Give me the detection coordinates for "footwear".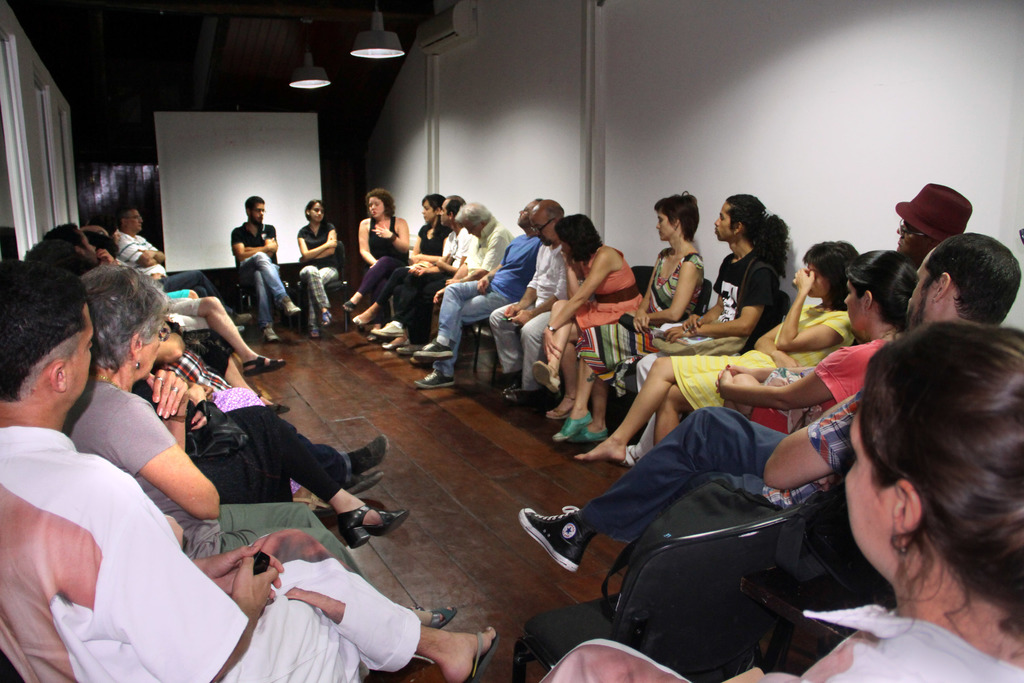
396:339:422:352.
